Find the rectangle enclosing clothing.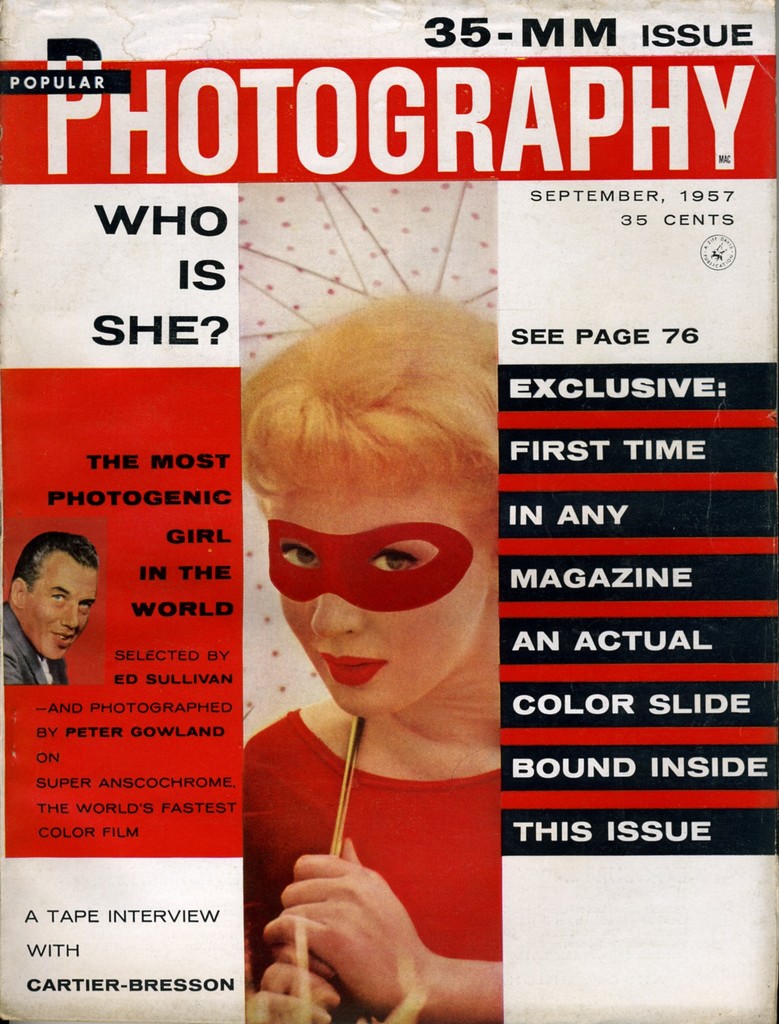
[x1=234, y1=710, x2=511, y2=969].
